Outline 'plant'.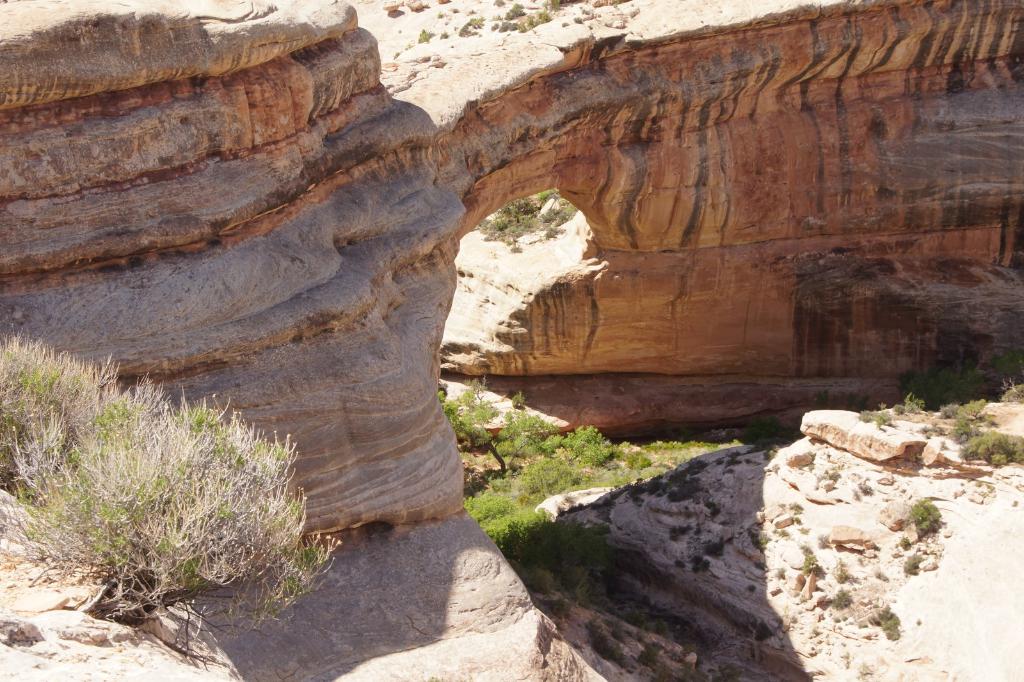
Outline: (746,528,772,552).
